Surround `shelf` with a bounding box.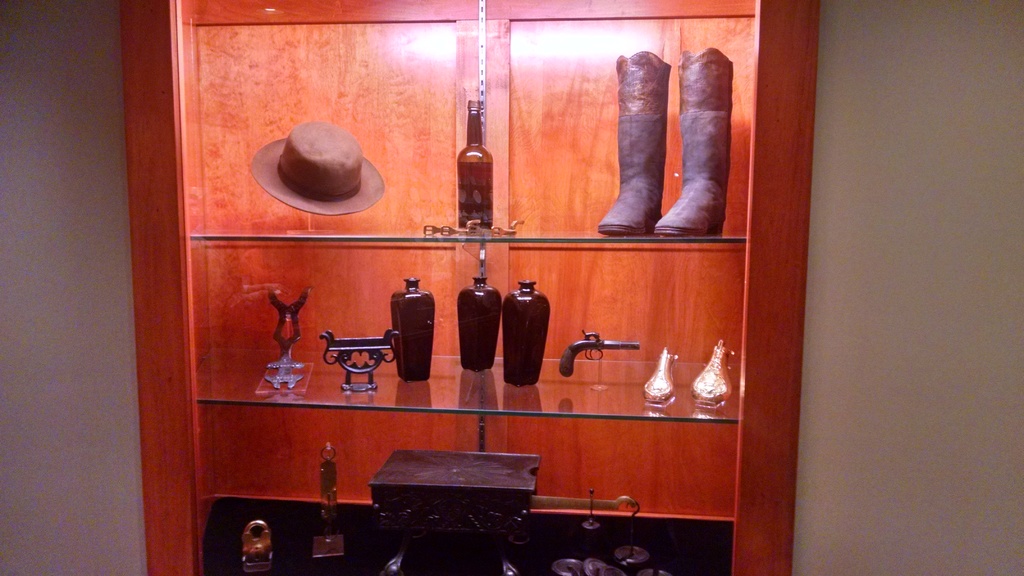
132, 0, 855, 559.
